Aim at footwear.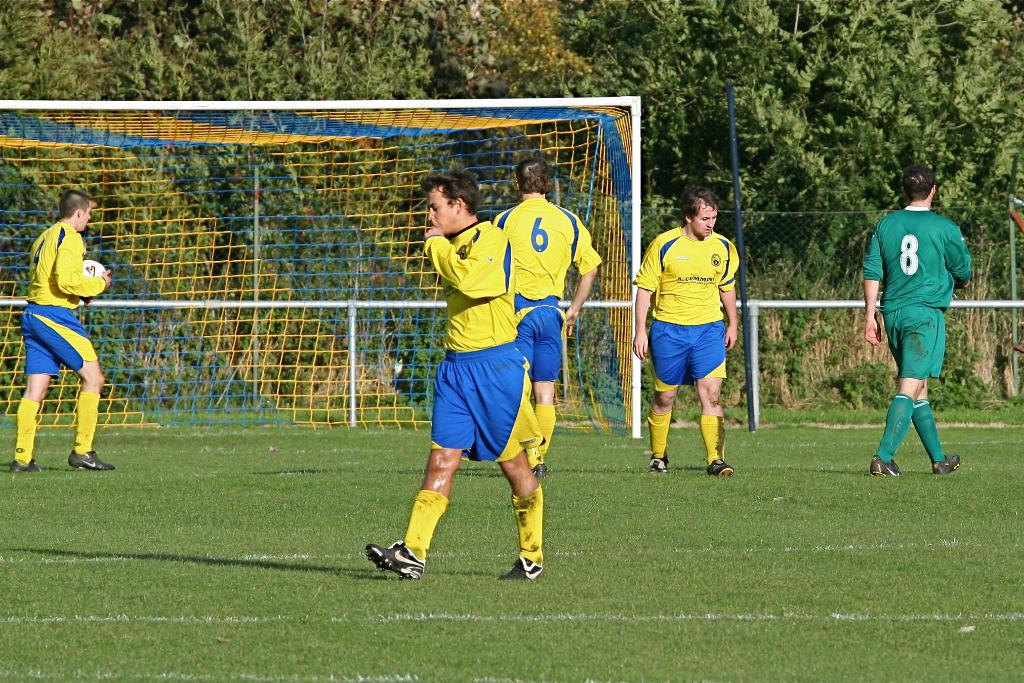
Aimed at 649, 454, 666, 472.
